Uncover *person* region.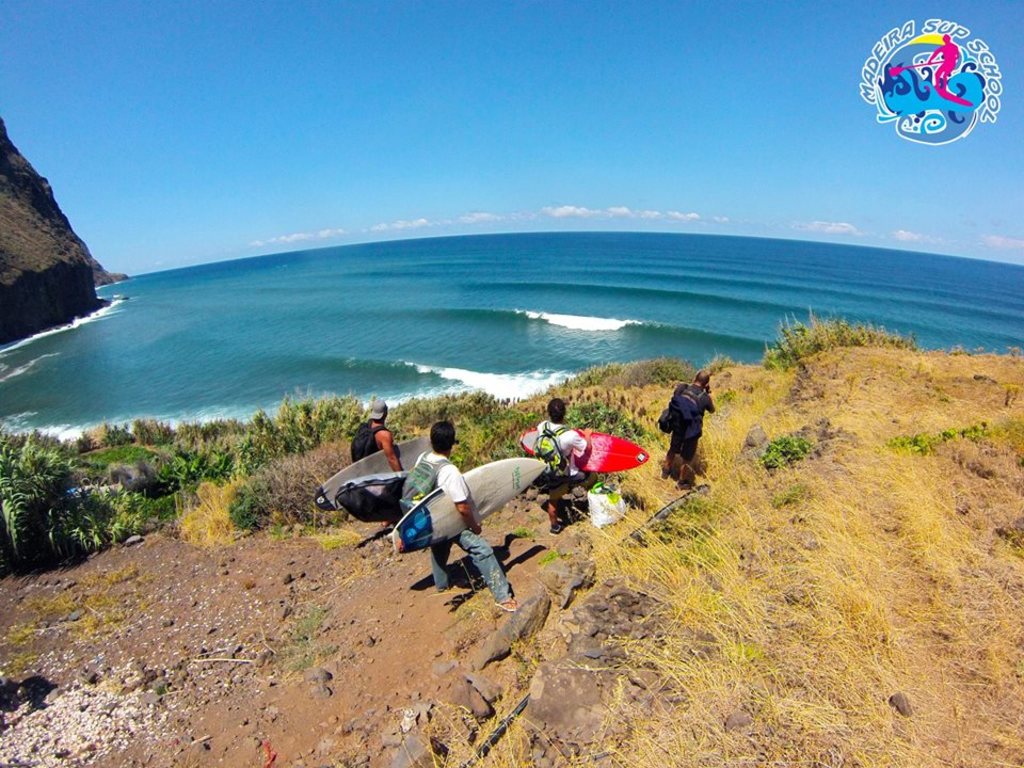
Uncovered: box=[359, 398, 409, 546].
